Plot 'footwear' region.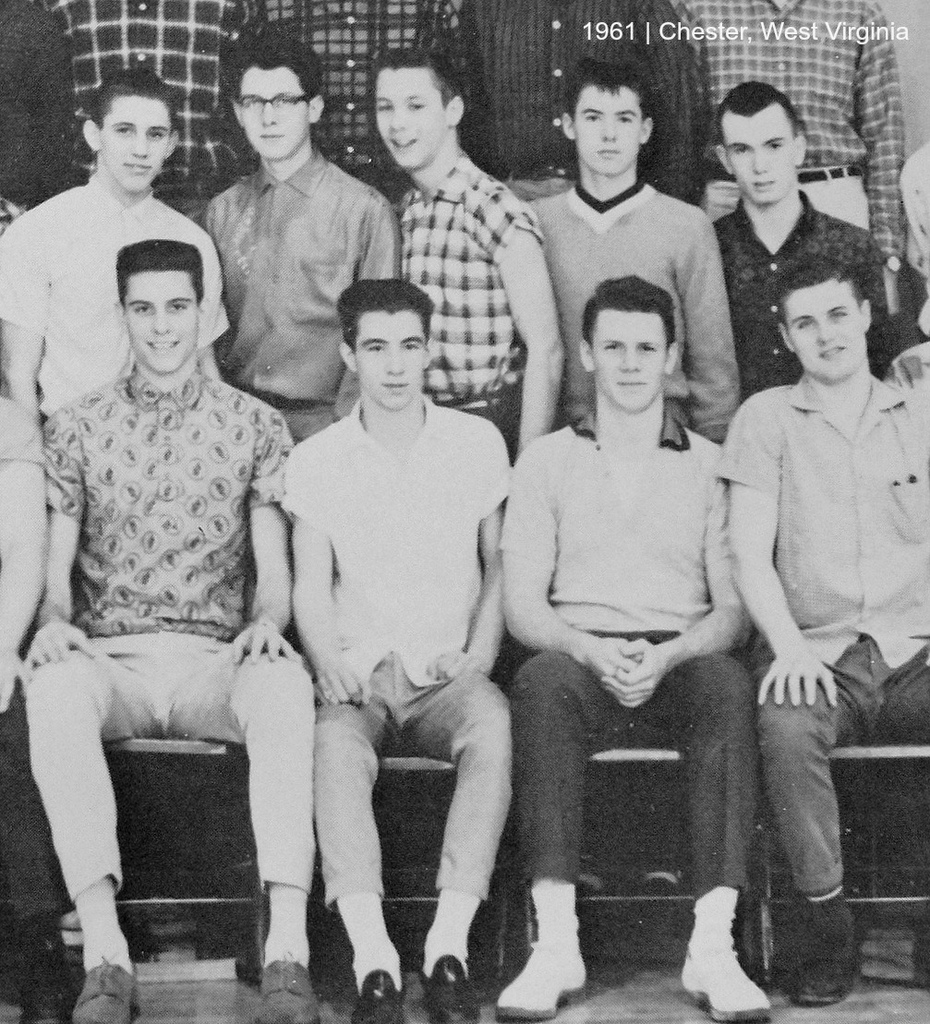
Plotted at (left=492, top=942, right=588, bottom=1023).
